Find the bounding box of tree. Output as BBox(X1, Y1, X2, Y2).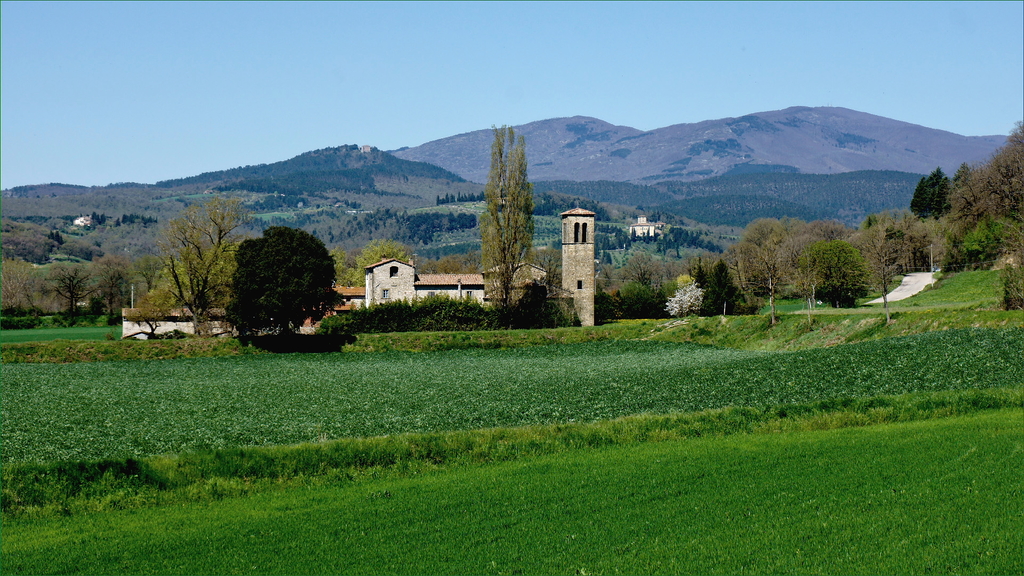
BBox(801, 231, 880, 308).
